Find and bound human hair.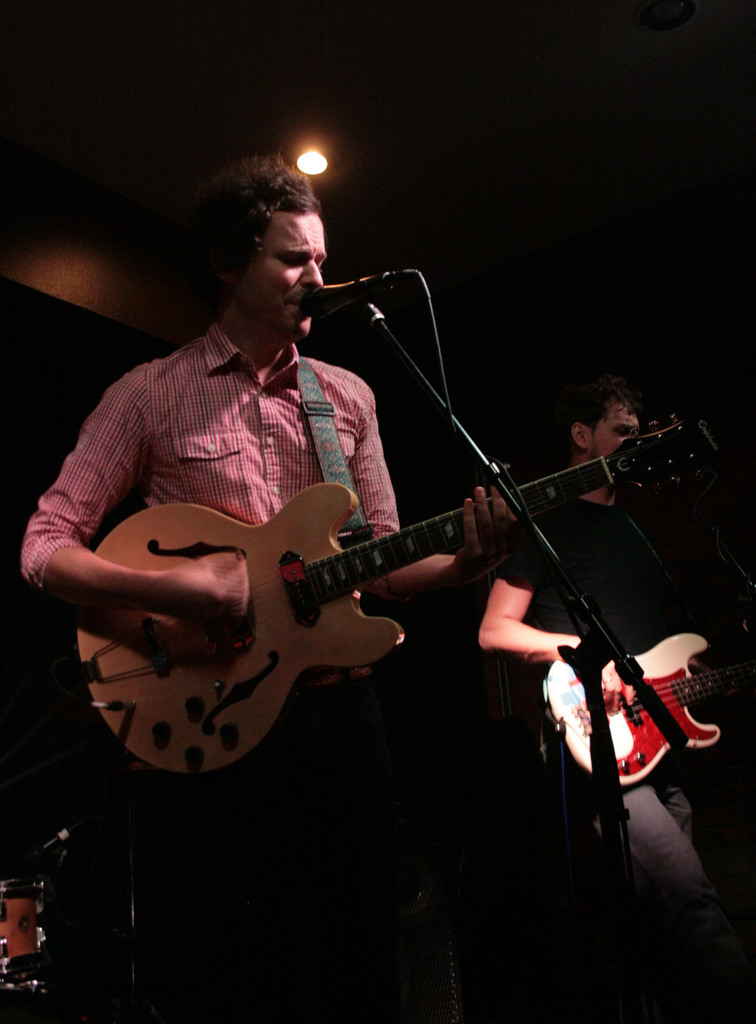
Bound: <region>570, 371, 648, 436</region>.
